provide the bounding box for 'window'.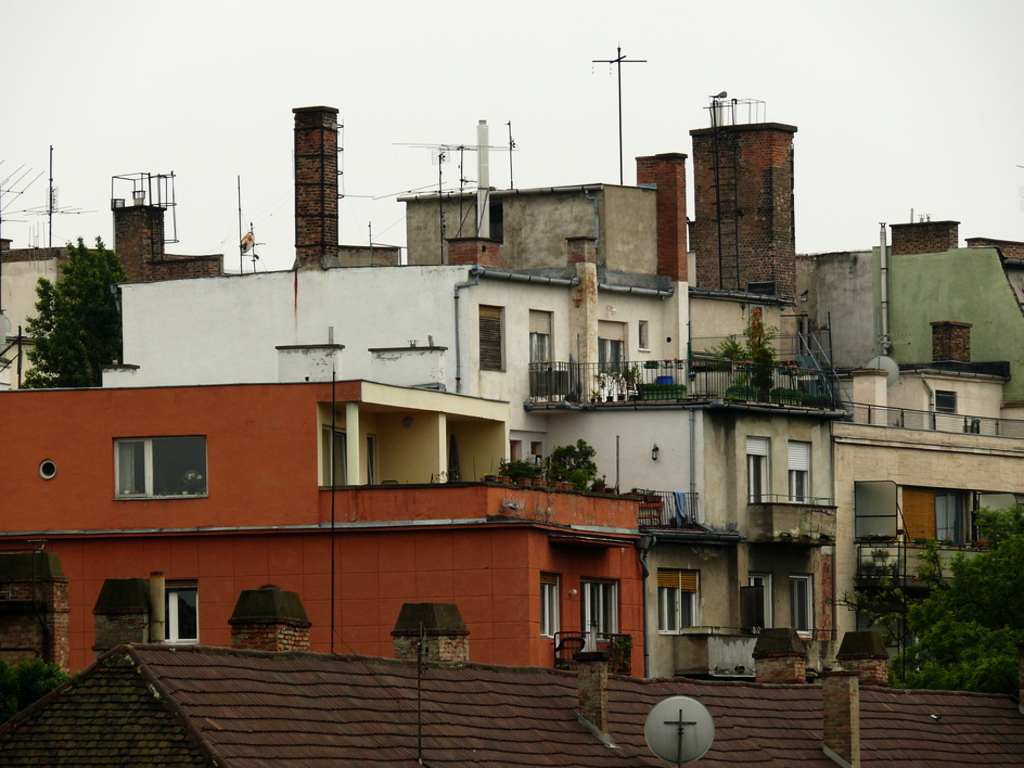
{"x1": 109, "y1": 435, "x2": 209, "y2": 500}.
